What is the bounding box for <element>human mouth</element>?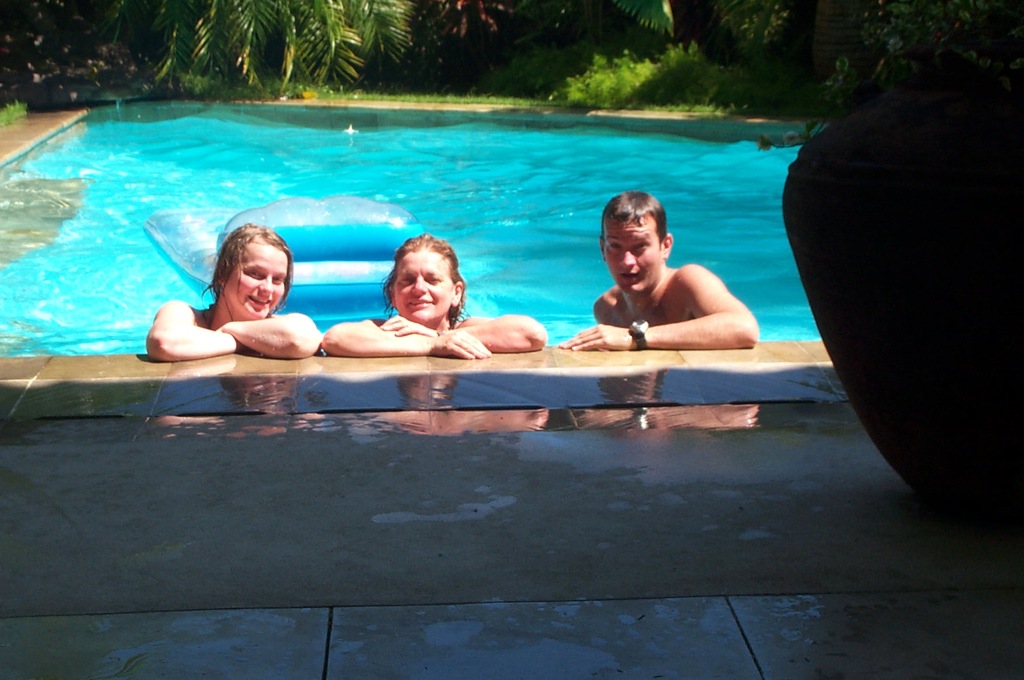
x1=247, y1=295, x2=269, y2=305.
